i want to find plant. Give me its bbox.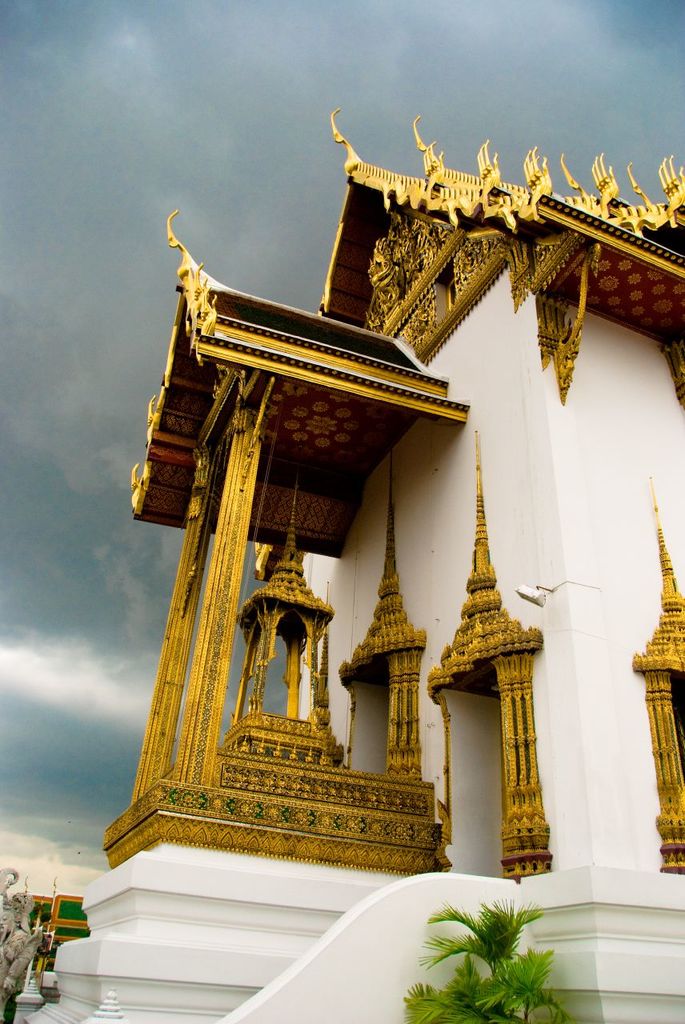
locate(399, 891, 595, 1012).
